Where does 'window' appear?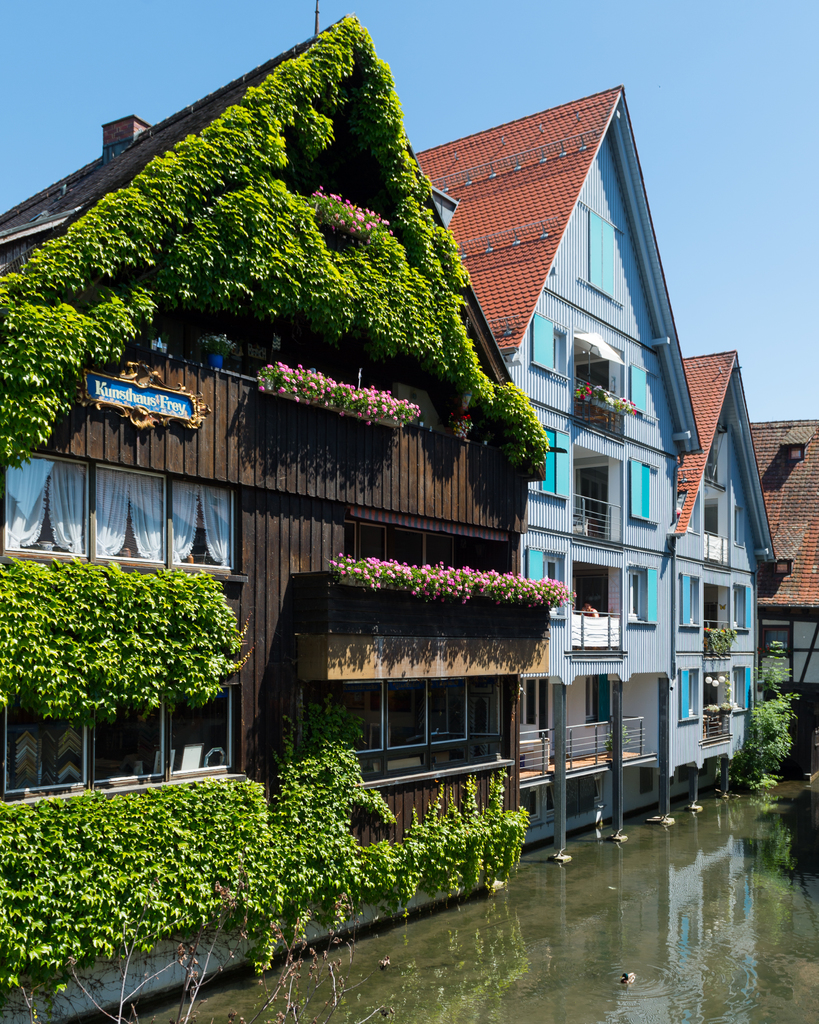
Appears at [334,681,381,756].
